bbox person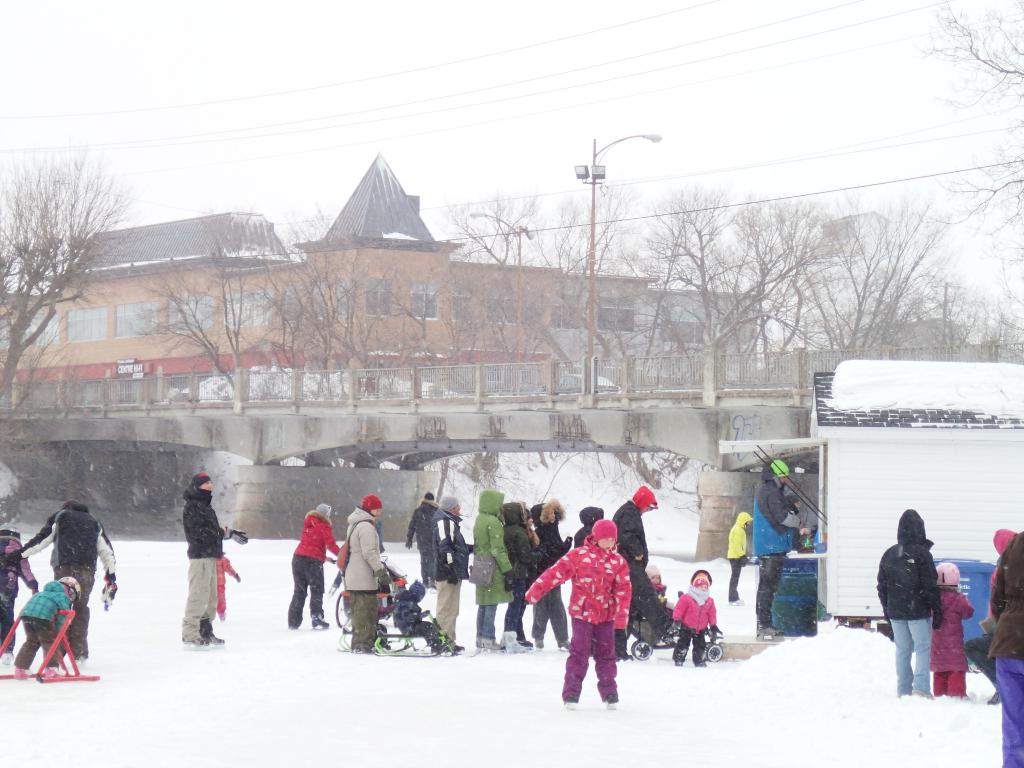
l=470, t=488, r=509, b=647
